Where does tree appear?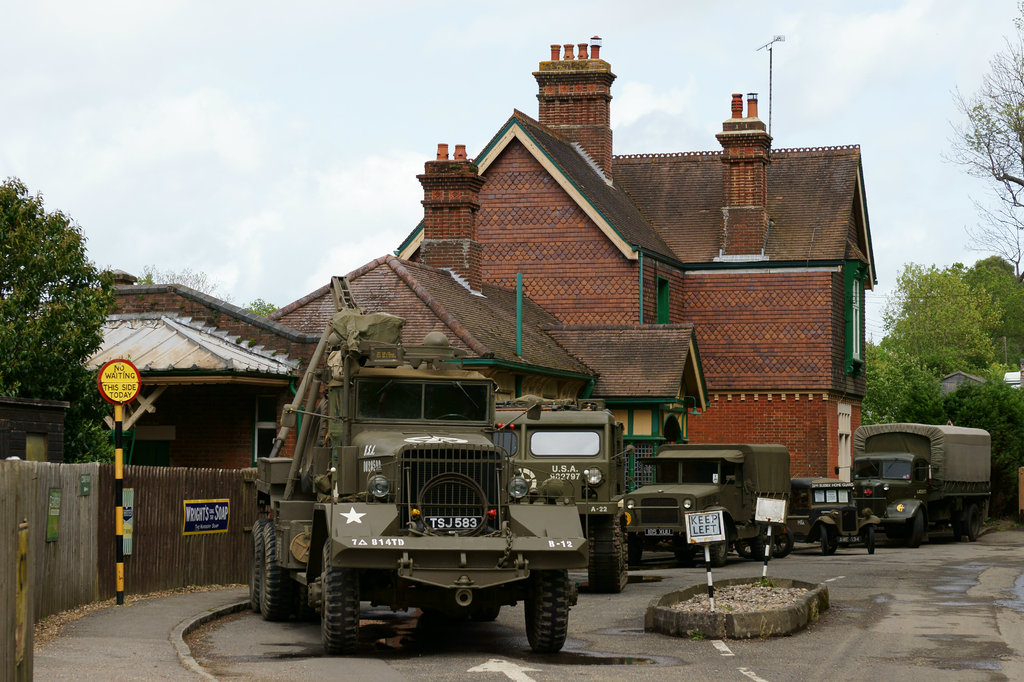
Appears at x1=0 y1=169 x2=118 y2=460.
